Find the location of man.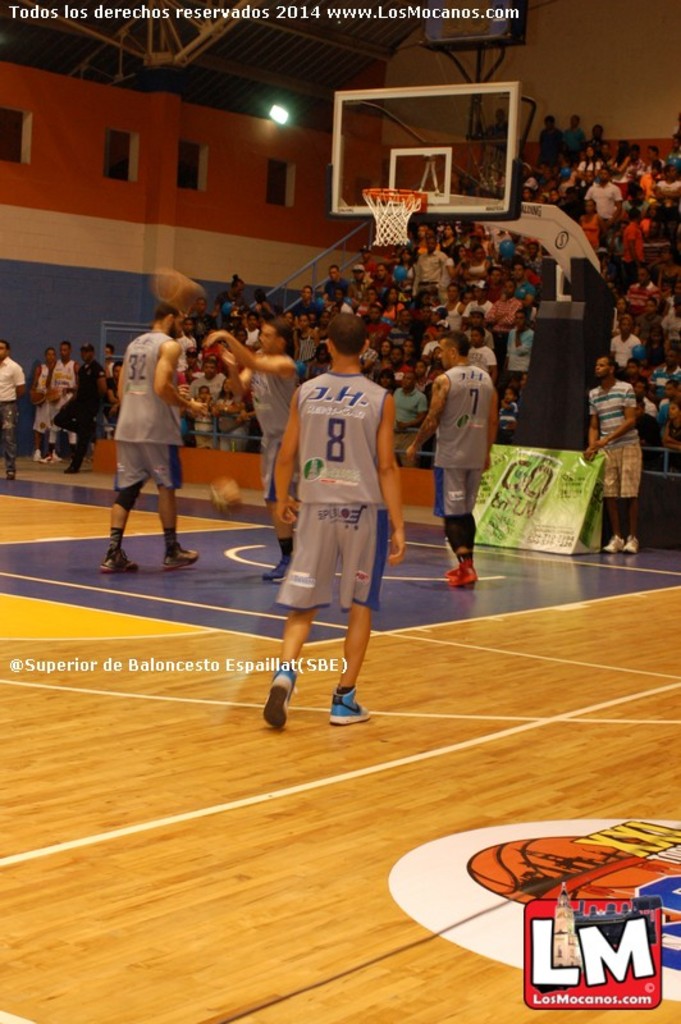
Location: bbox=[579, 352, 640, 558].
